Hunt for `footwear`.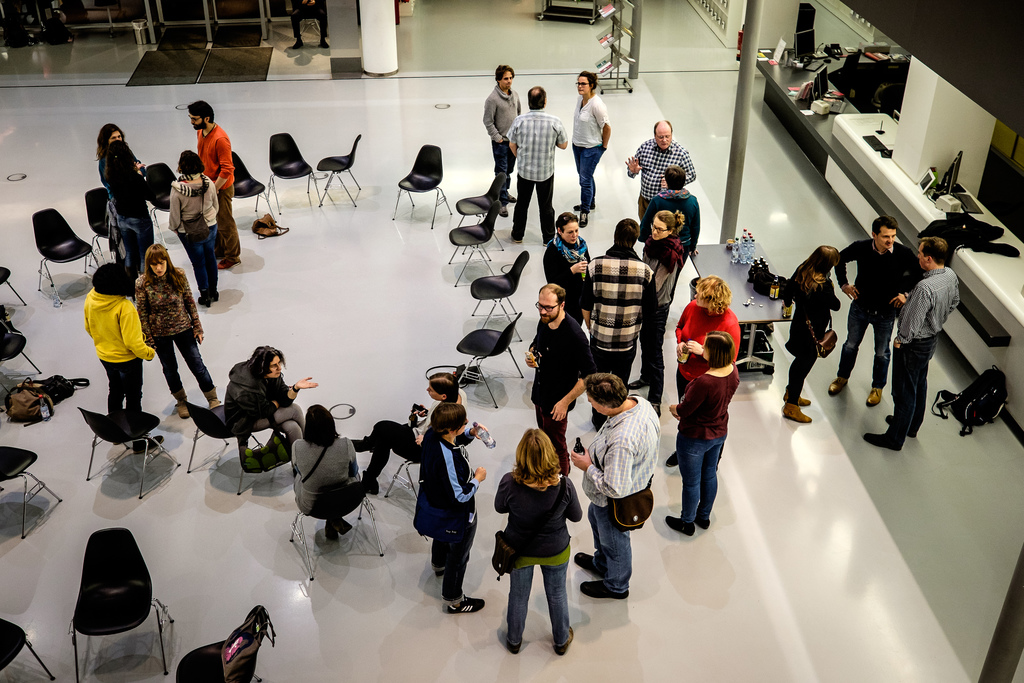
Hunted down at locate(664, 447, 679, 469).
